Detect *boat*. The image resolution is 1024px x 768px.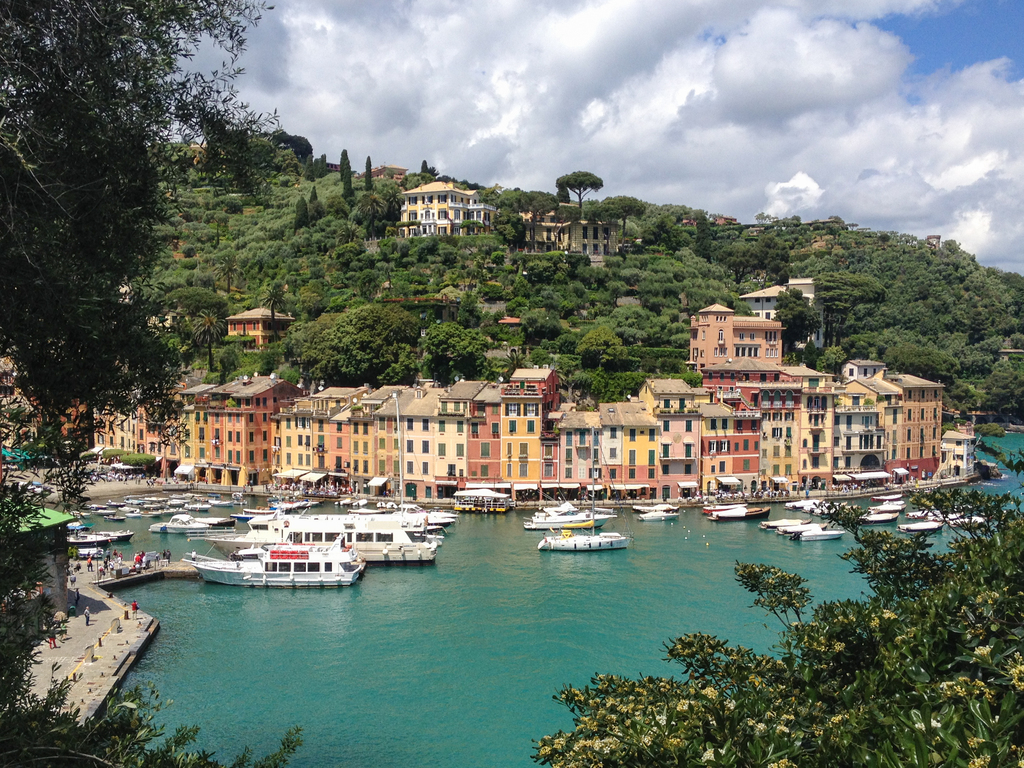
[x1=17, y1=478, x2=56, y2=496].
